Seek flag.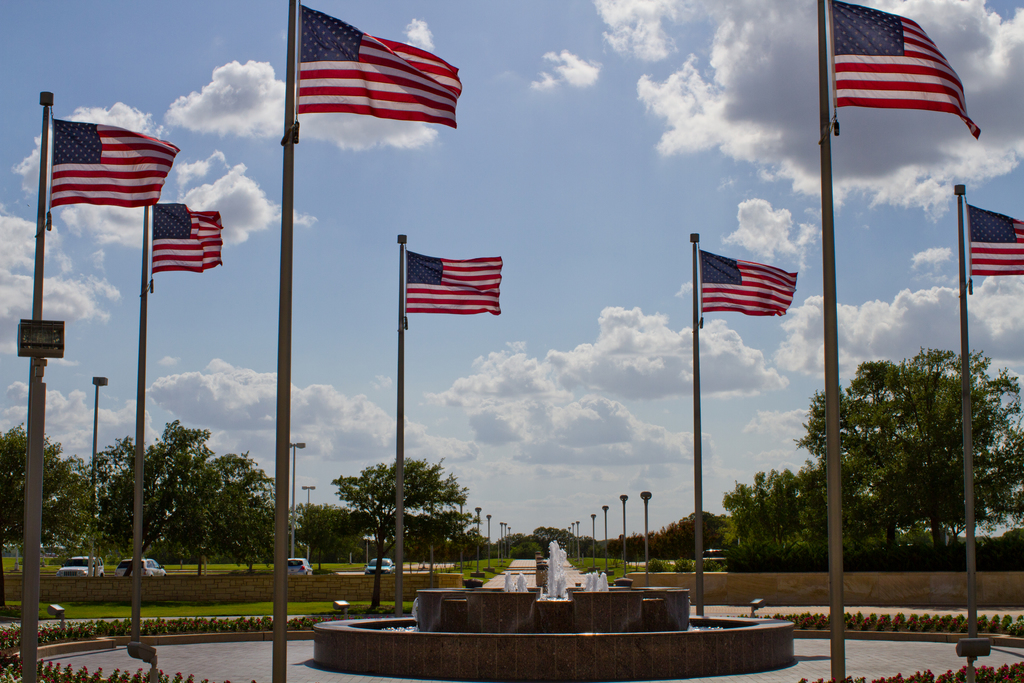
147, 202, 221, 274.
